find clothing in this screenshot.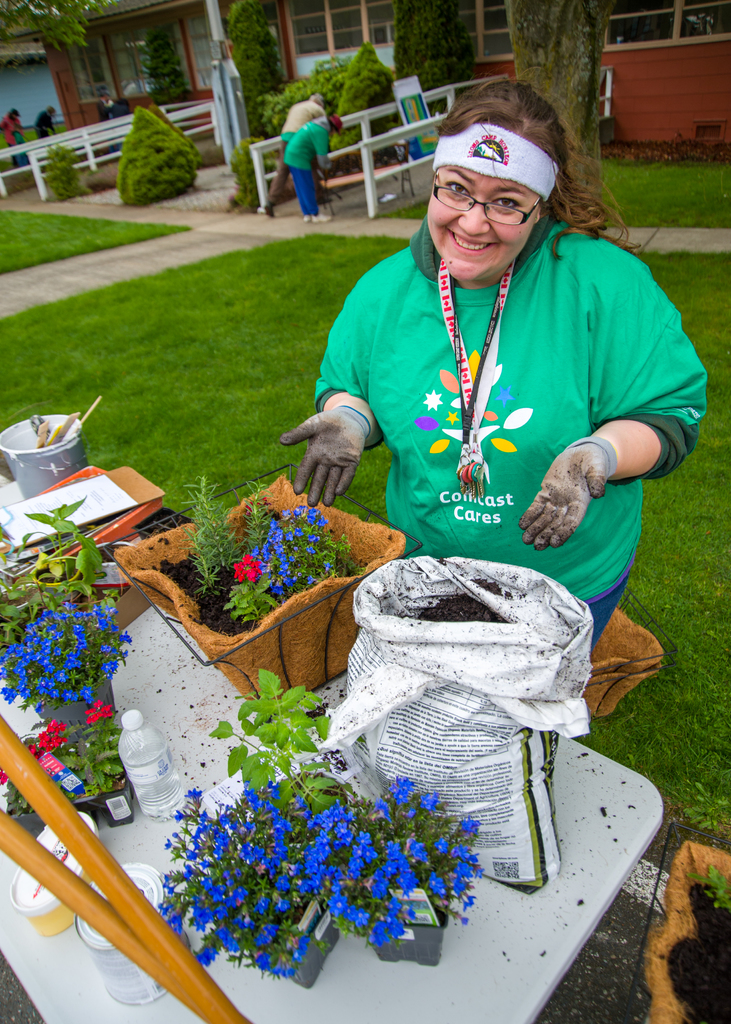
The bounding box for clothing is BBox(0, 111, 31, 165).
